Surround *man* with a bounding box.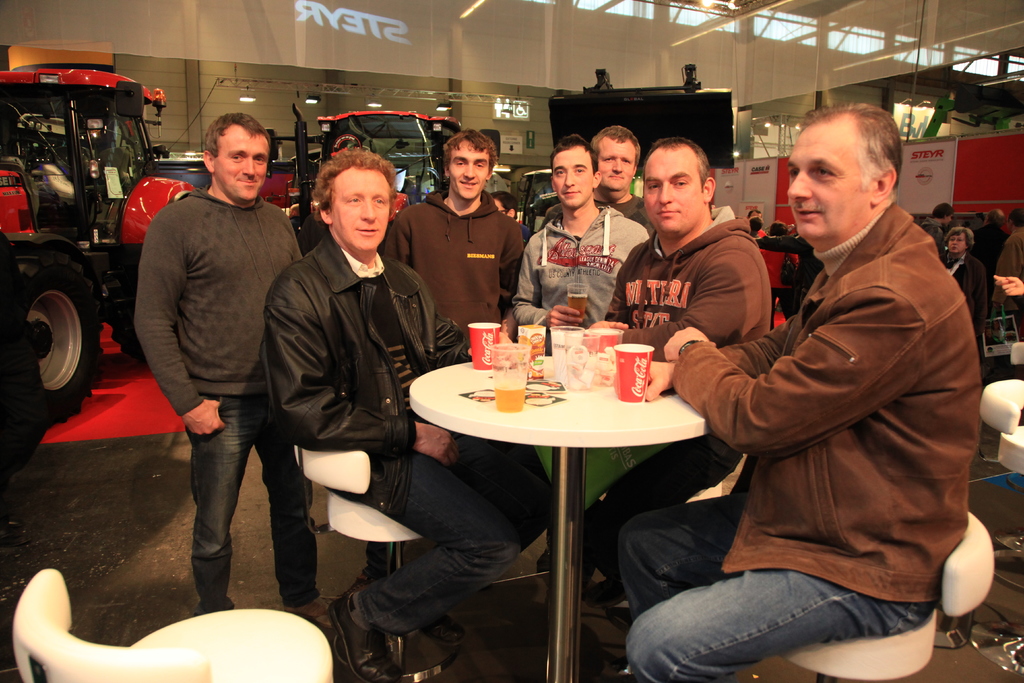
l=993, t=212, r=1023, b=324.
